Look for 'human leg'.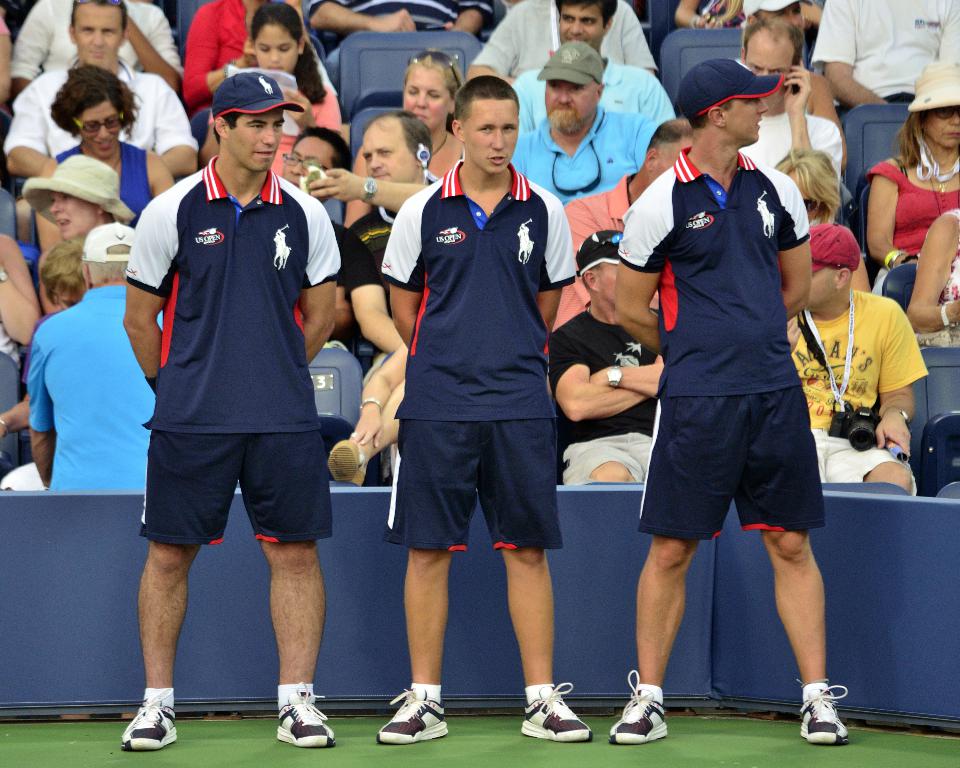
Found: (x1=568, y1=434, x2=635, y2=487).
